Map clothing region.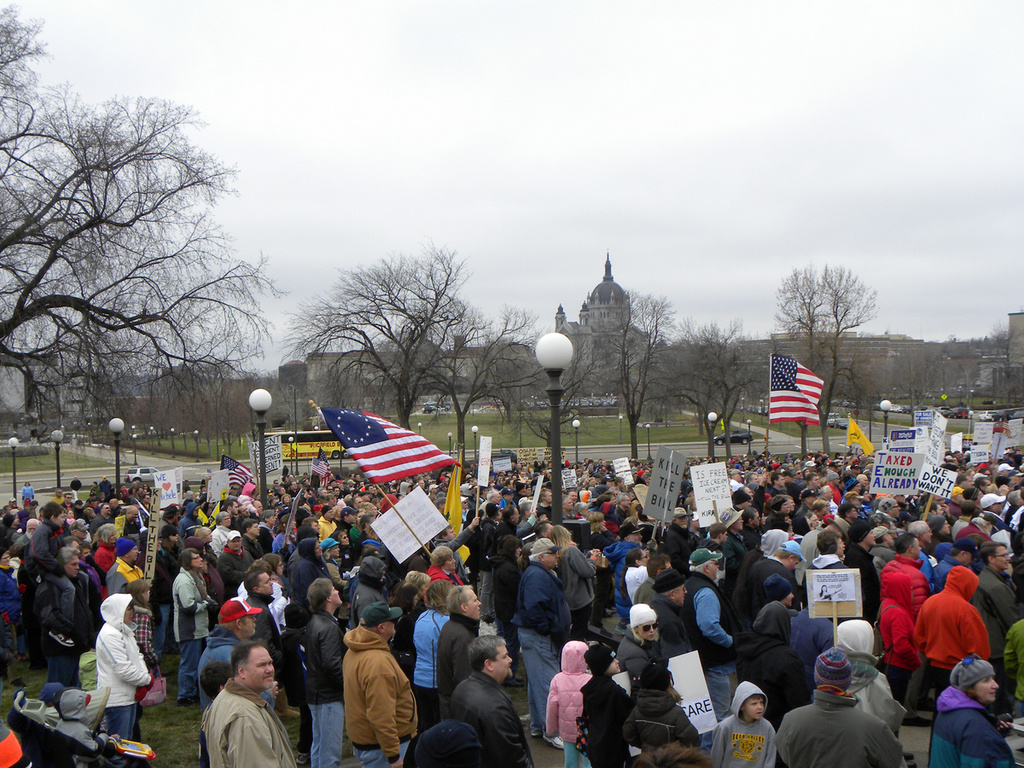
Mapped to [203, 676, 306, 767].
